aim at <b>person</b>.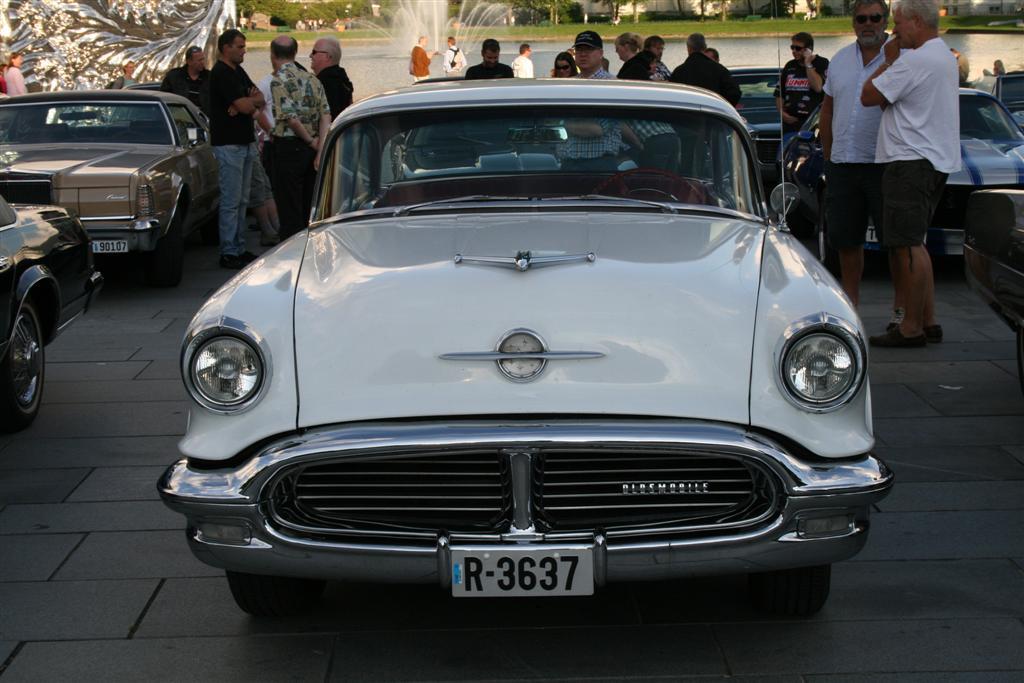
Aimed at bbox=(949, 44, 974, 86).
